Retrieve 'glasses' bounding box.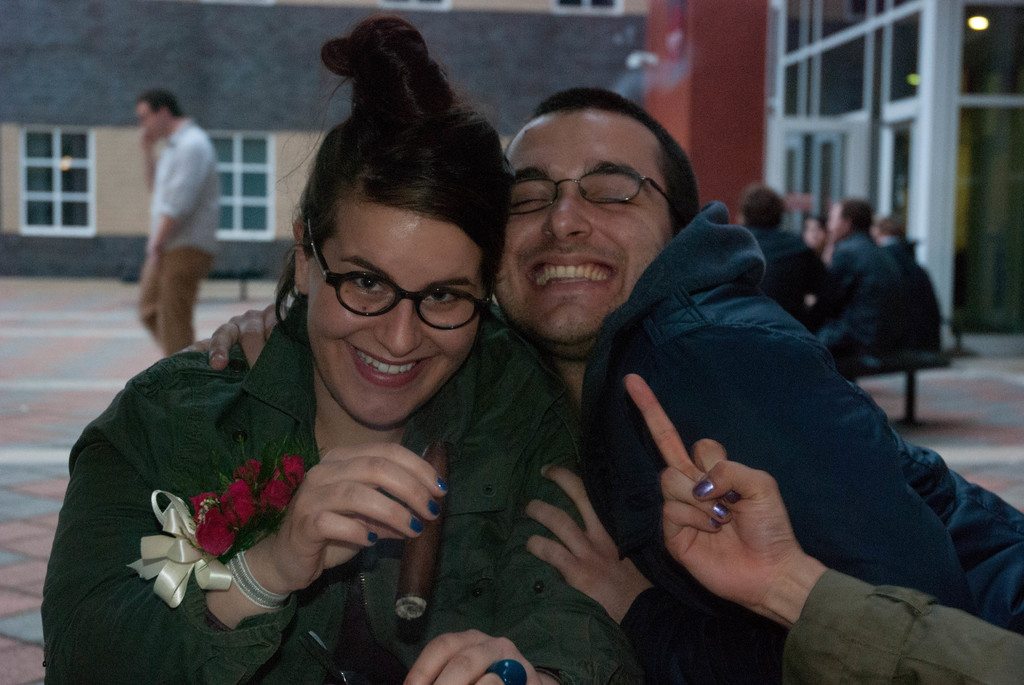
Bounding box: {"x1": 509, "y1": 176, "x2": 675, "y2": 218}.
